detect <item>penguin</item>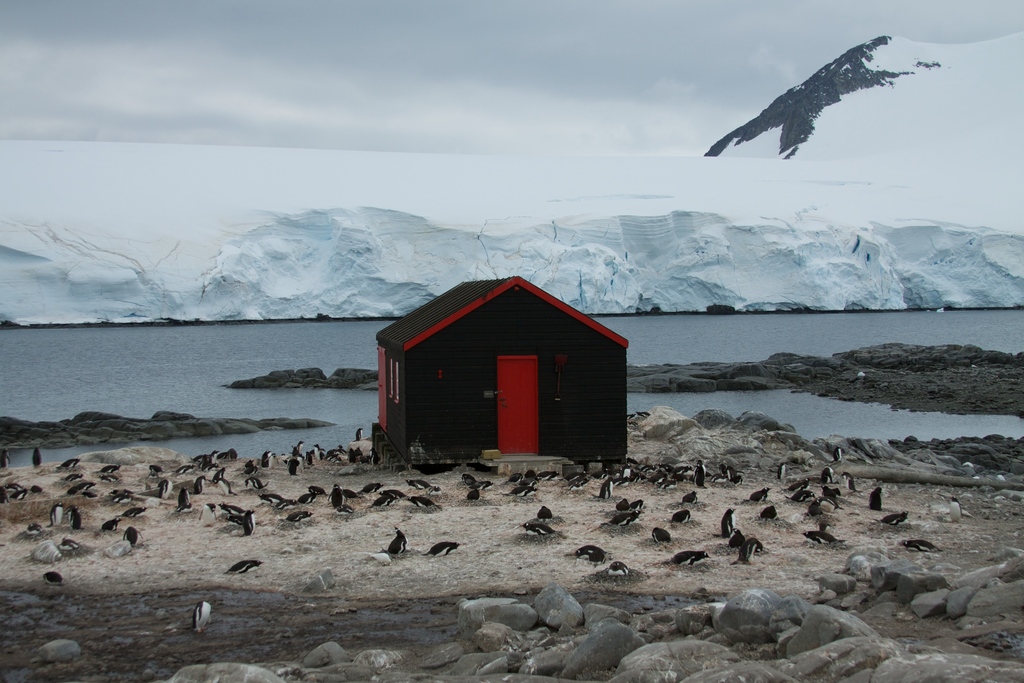
BBox(358, 483, 382, 501)
